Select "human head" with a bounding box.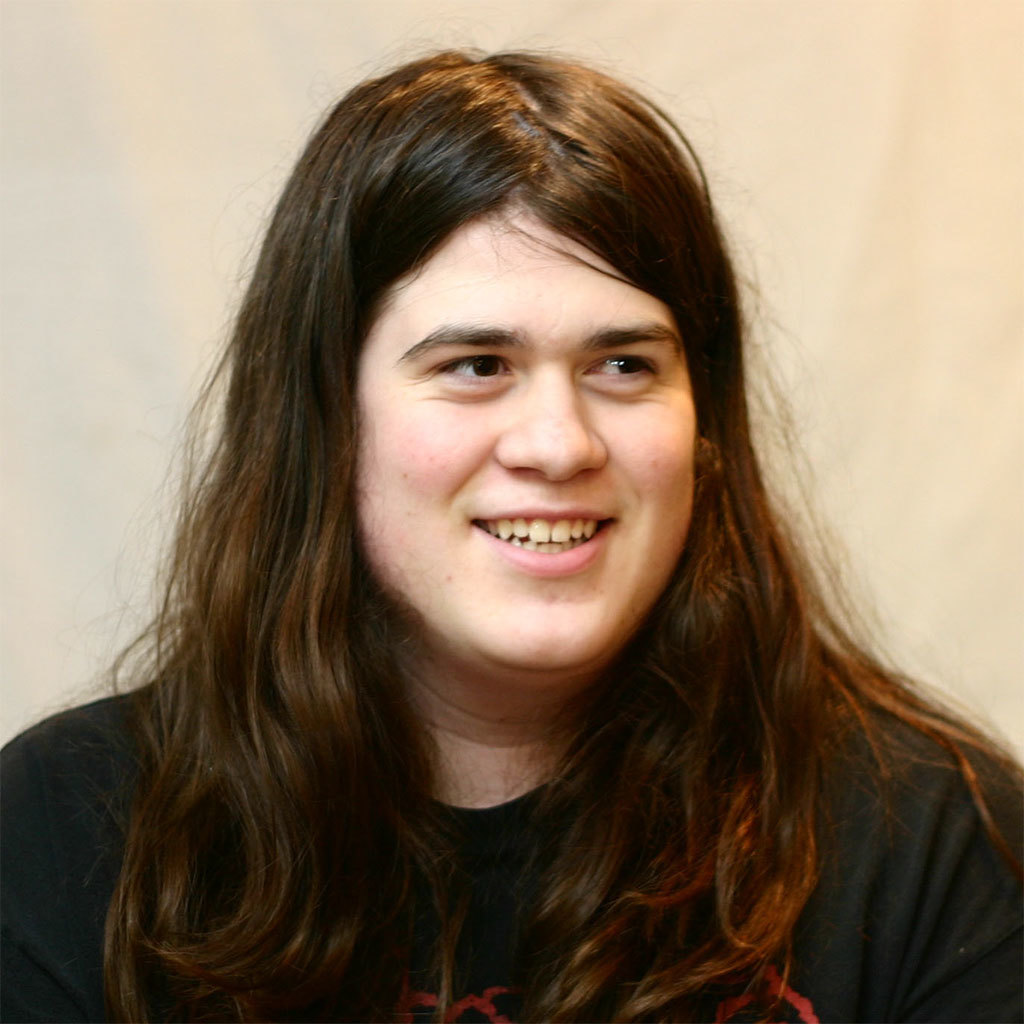
237, 54, 749, 680.
